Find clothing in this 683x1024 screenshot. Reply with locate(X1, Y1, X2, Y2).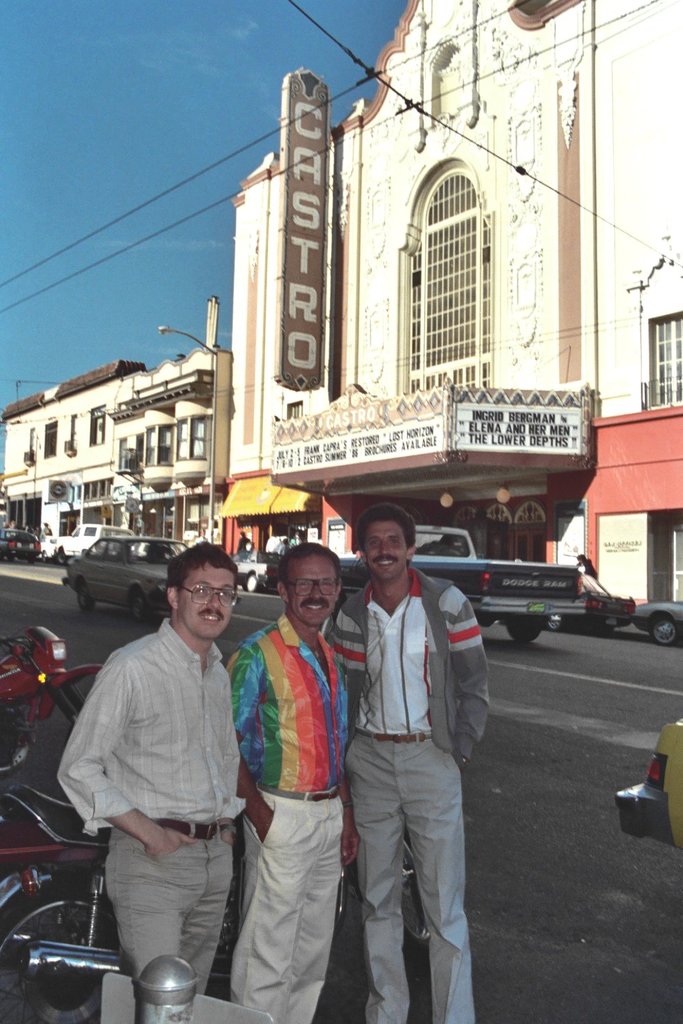
locate(329, 563, 492, 1023).
